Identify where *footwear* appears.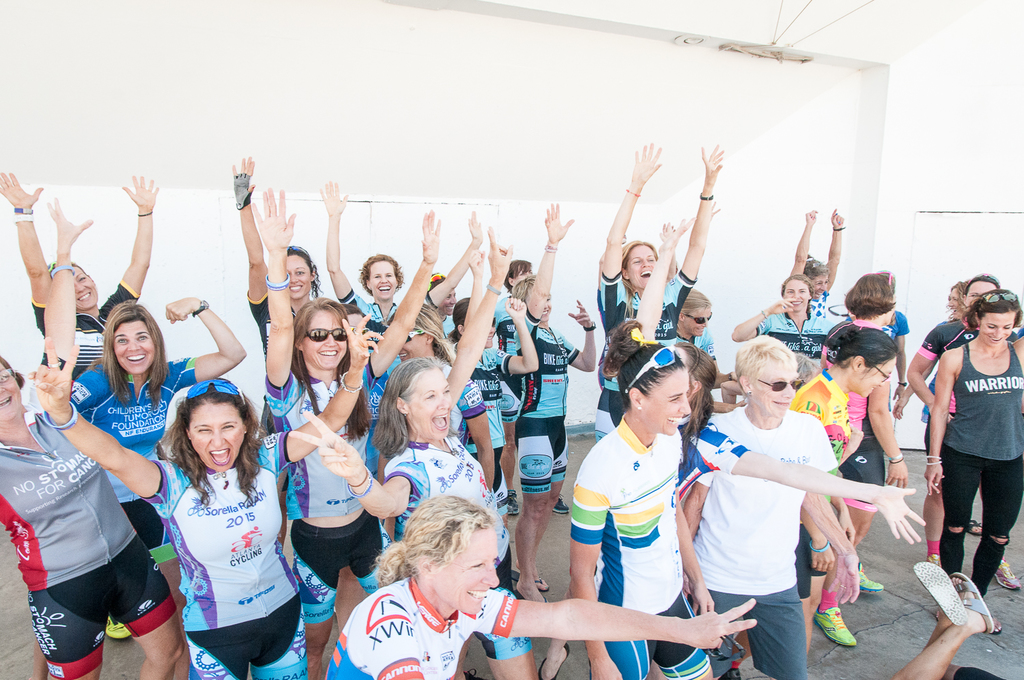
Appears at pyautogui.locateOnScreen(506, 495, 523, 518).
